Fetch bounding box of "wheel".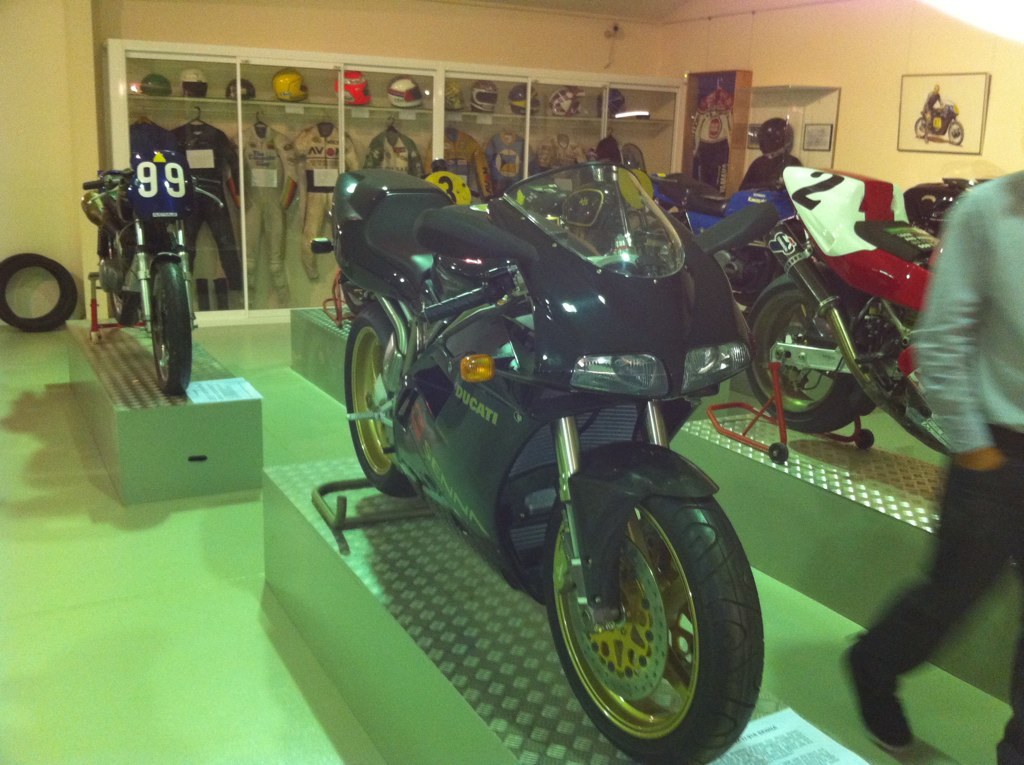
Bbox: l=943, t=119, r=965, b=142.
